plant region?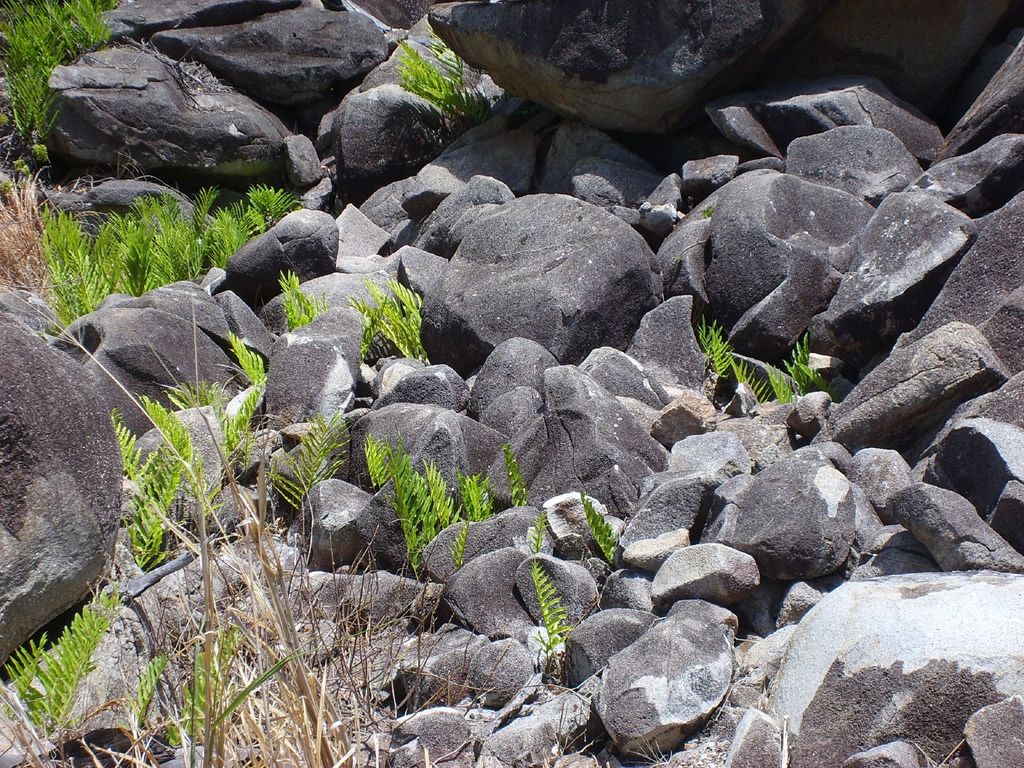
box=[276, 255, 345, 339]
